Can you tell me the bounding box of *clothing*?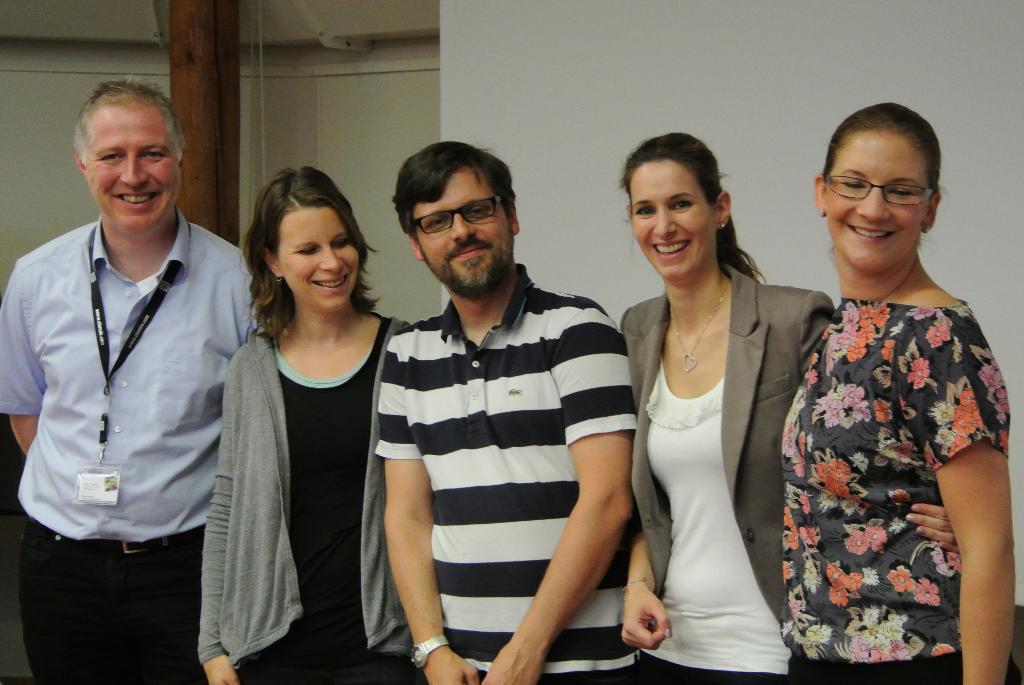
[191, 308, 413, 684].
